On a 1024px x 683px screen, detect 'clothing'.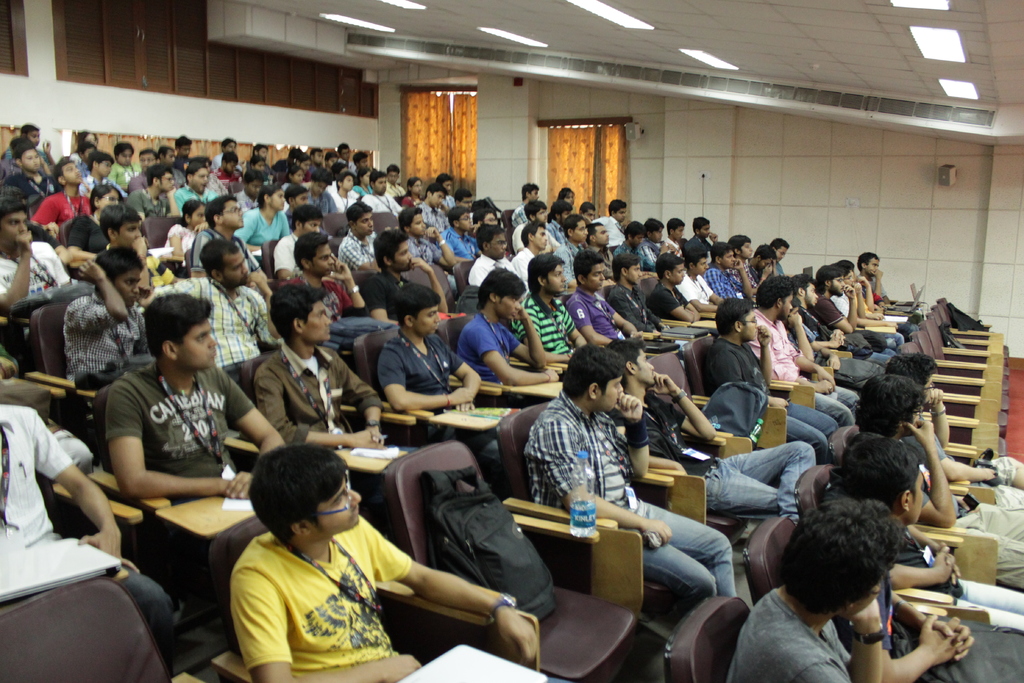
x1=97 y1=355 x2=257 y2=621.
